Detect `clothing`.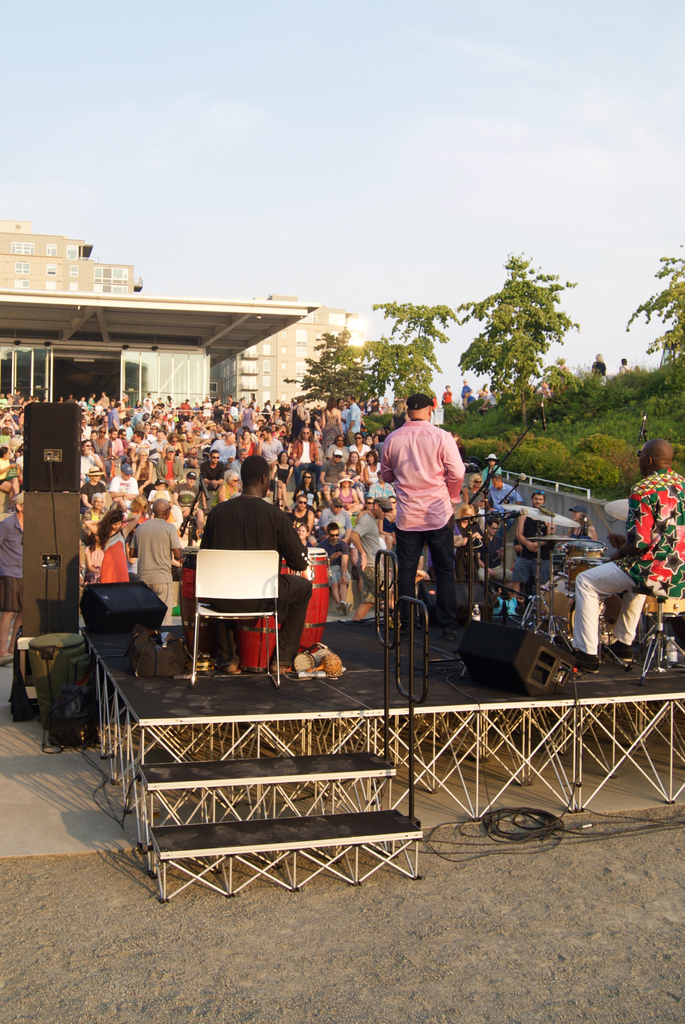
Detected at box(90, 438, 110, 471).
